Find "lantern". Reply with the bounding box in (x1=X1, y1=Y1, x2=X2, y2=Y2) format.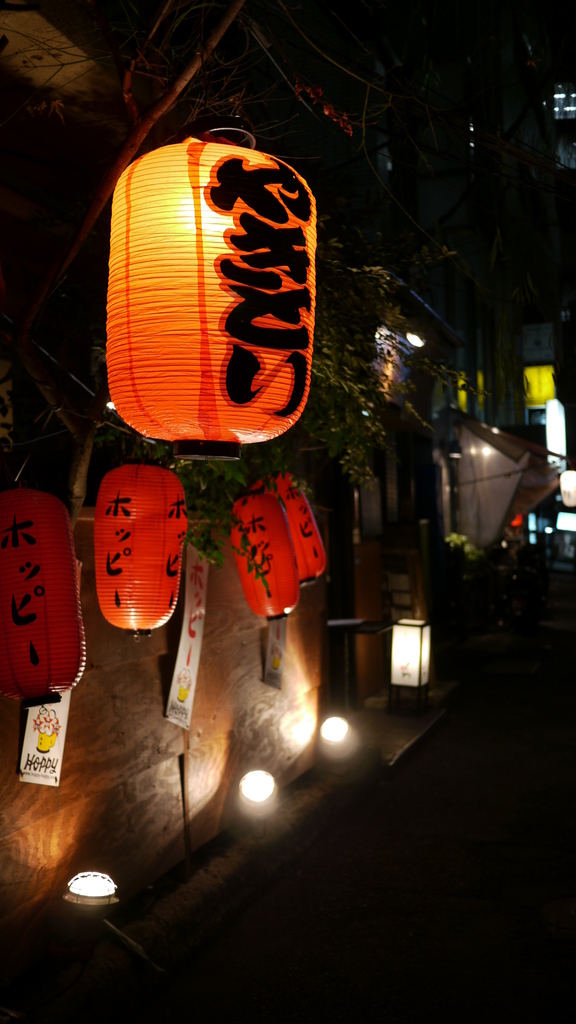
(x1=228, y1=481, x2=296, y2=620).
